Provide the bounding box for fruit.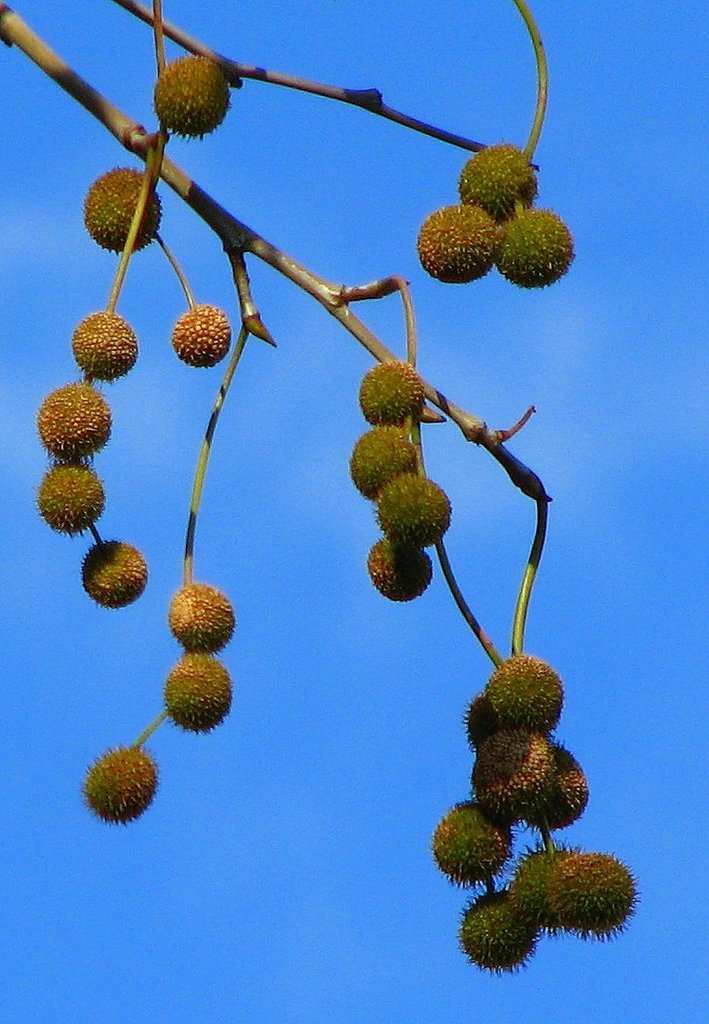
<box>67,313,140,379</box>.
